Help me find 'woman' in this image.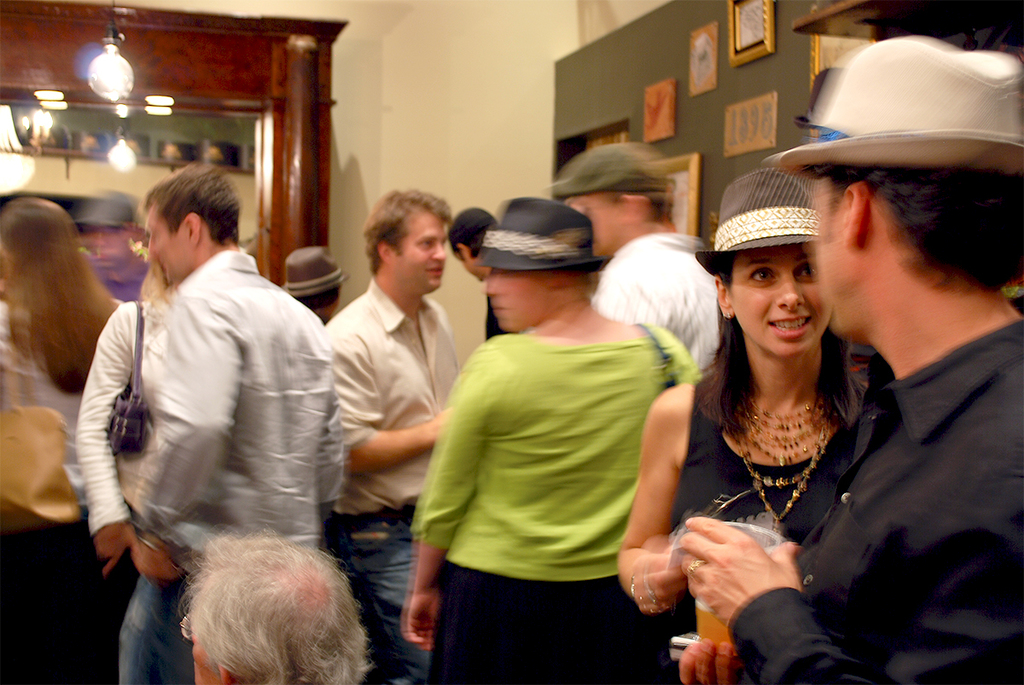
Found it: x1=0, y1=198, x2=119, y2=684.
